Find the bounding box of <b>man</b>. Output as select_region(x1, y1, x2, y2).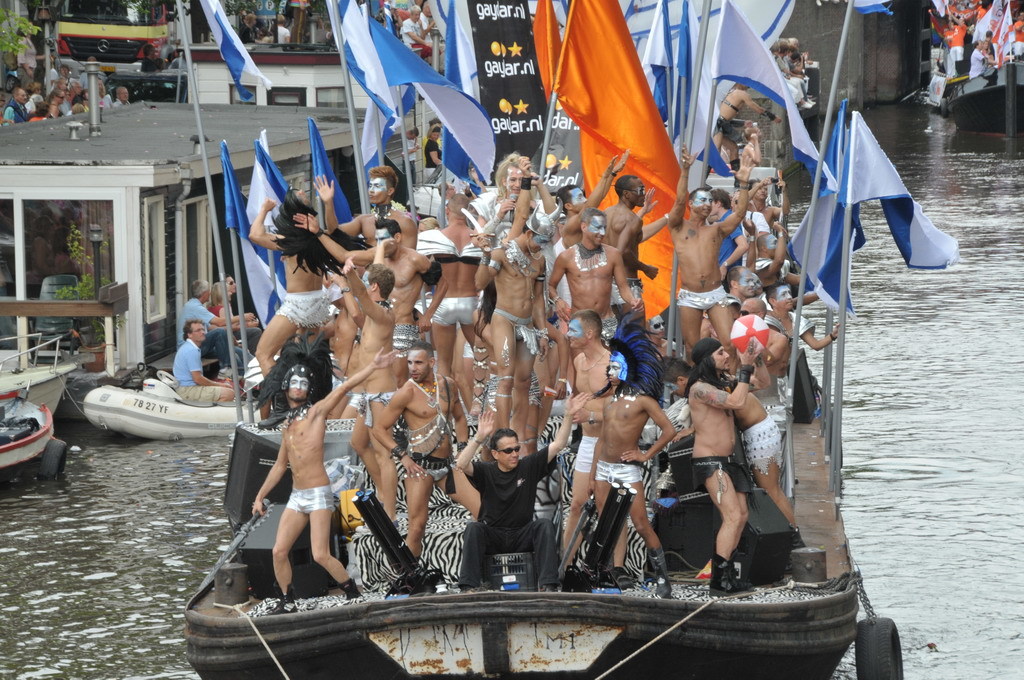
select_region(169, 317, 237, 410).
